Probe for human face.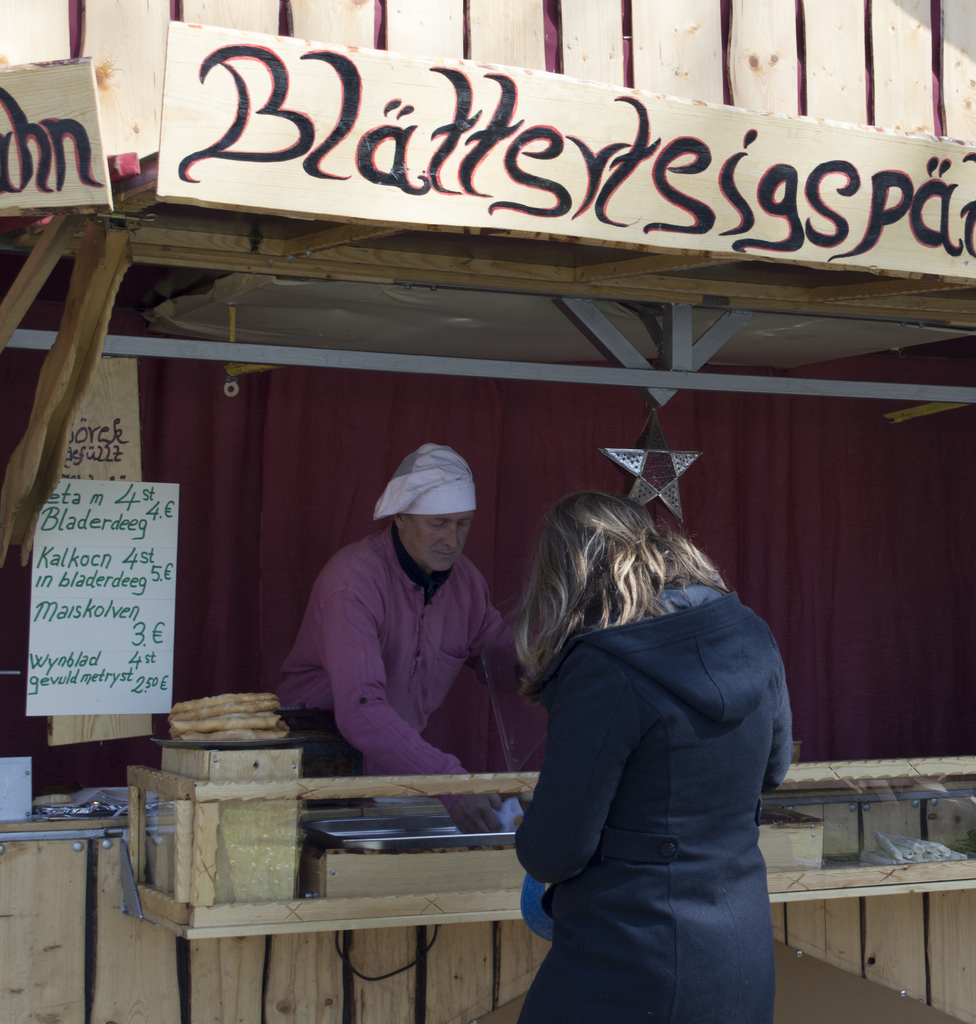
Probe result: 411 508 474 567.
